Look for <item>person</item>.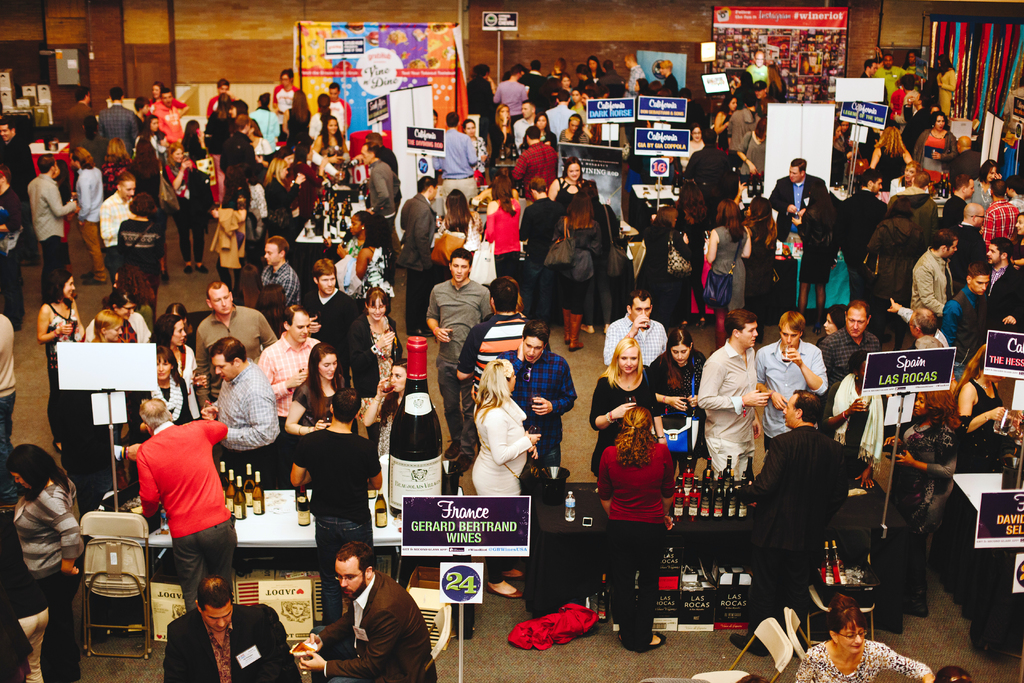
Found: [150, 340, 200, 422].
